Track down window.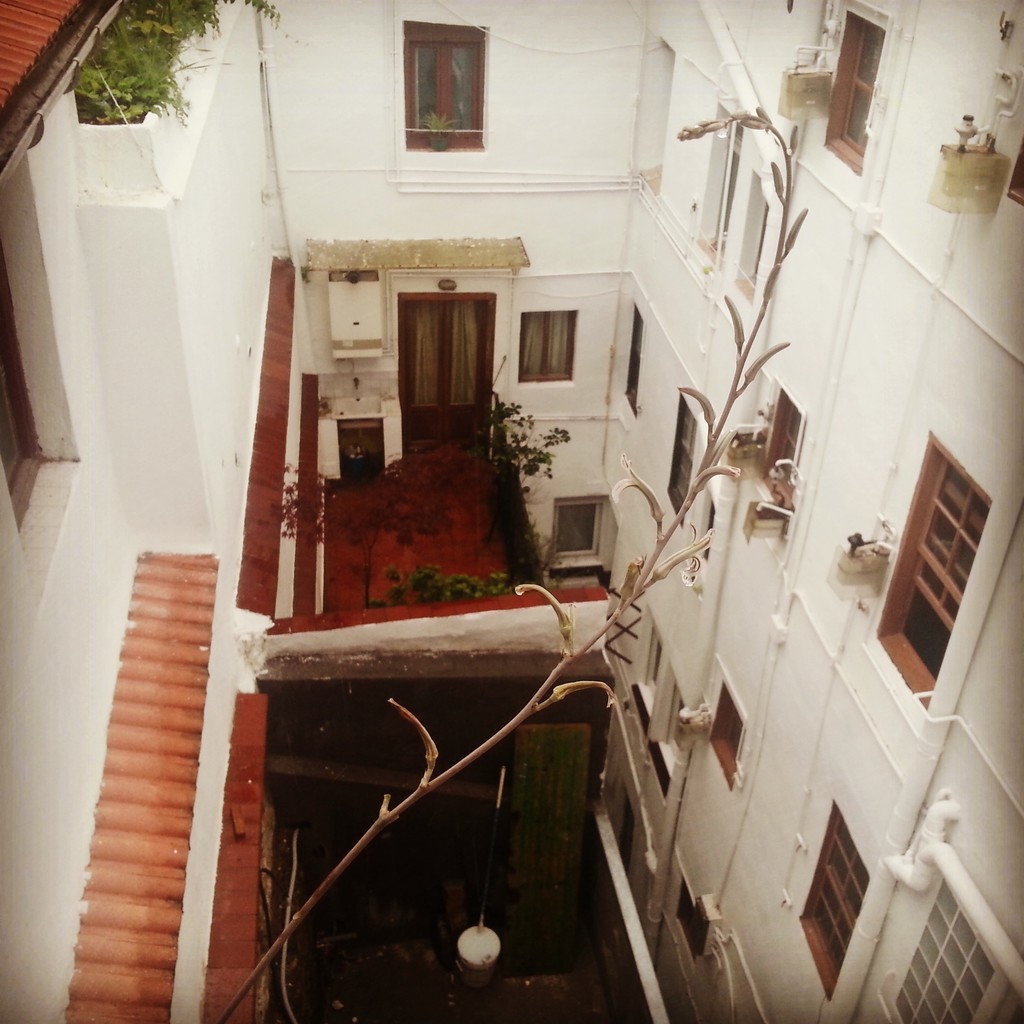
Tracked to {"x1": 739, "y1": 193, "x2": 774, "y2": 298}.
